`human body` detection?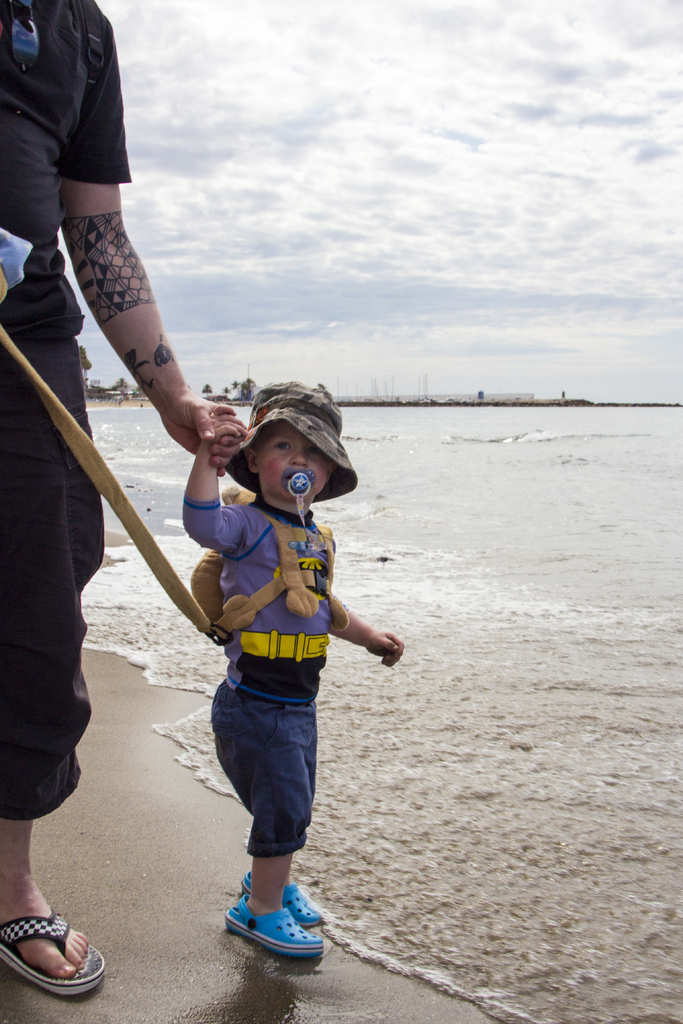
left=185, top=384, right=406, bottom=944
